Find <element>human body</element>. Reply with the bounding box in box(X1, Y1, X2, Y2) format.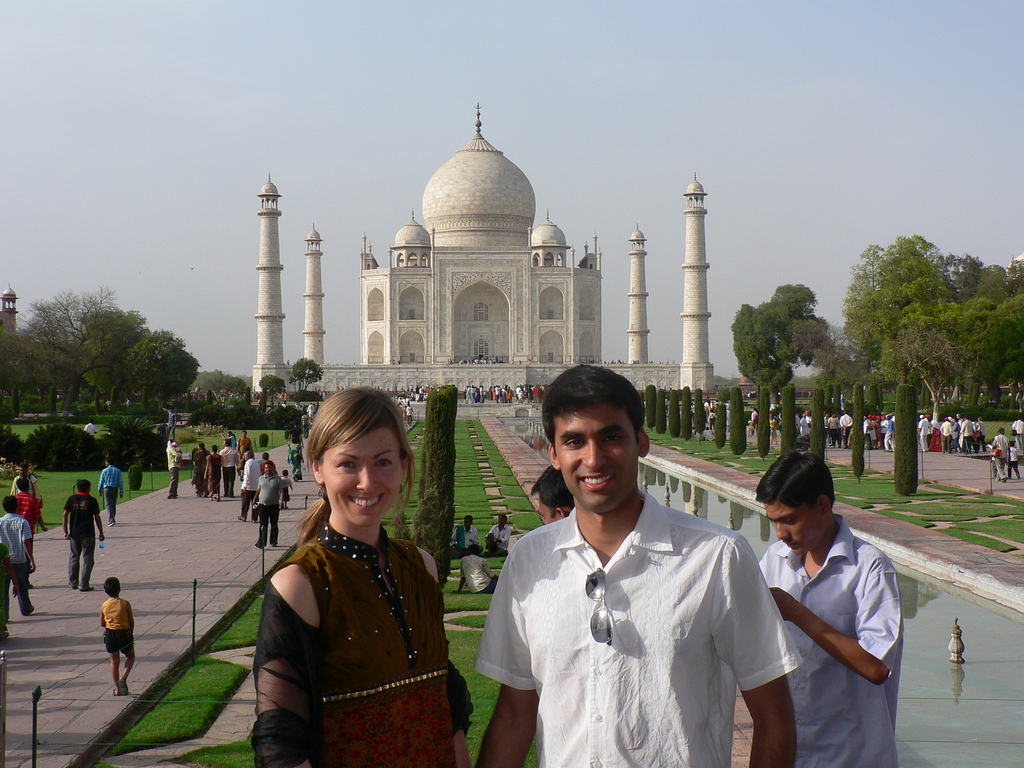
box(252, 462, 282, 541).
